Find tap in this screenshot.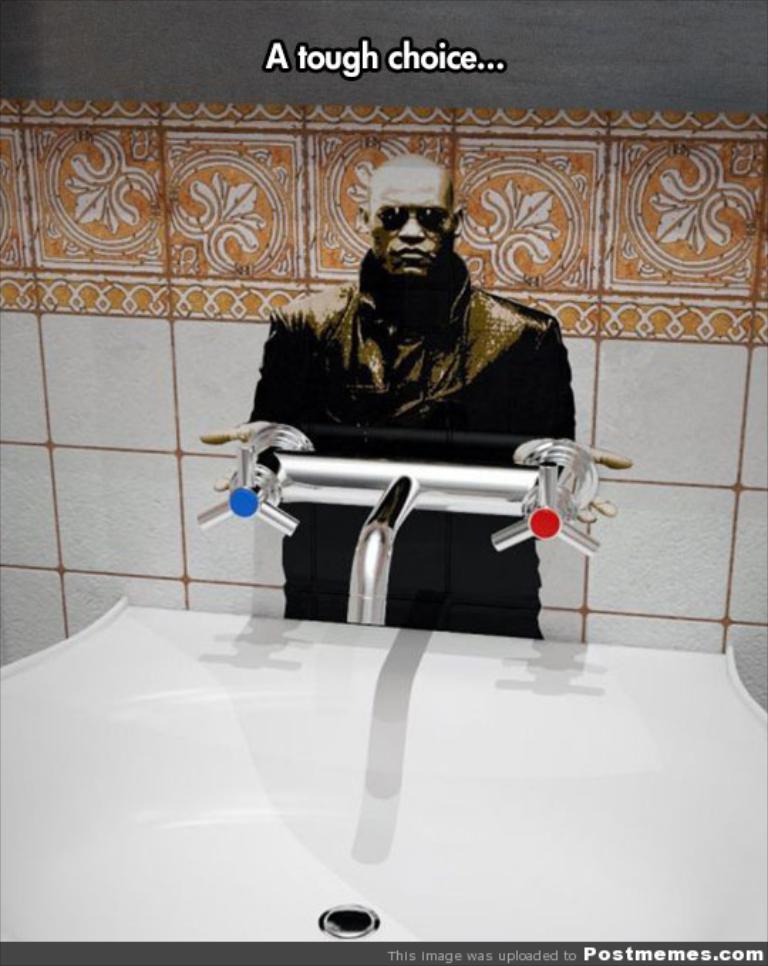
The bounding box for tap is {"x1": 203, "y1": 361, "x2": 622, "y2": 642}.
